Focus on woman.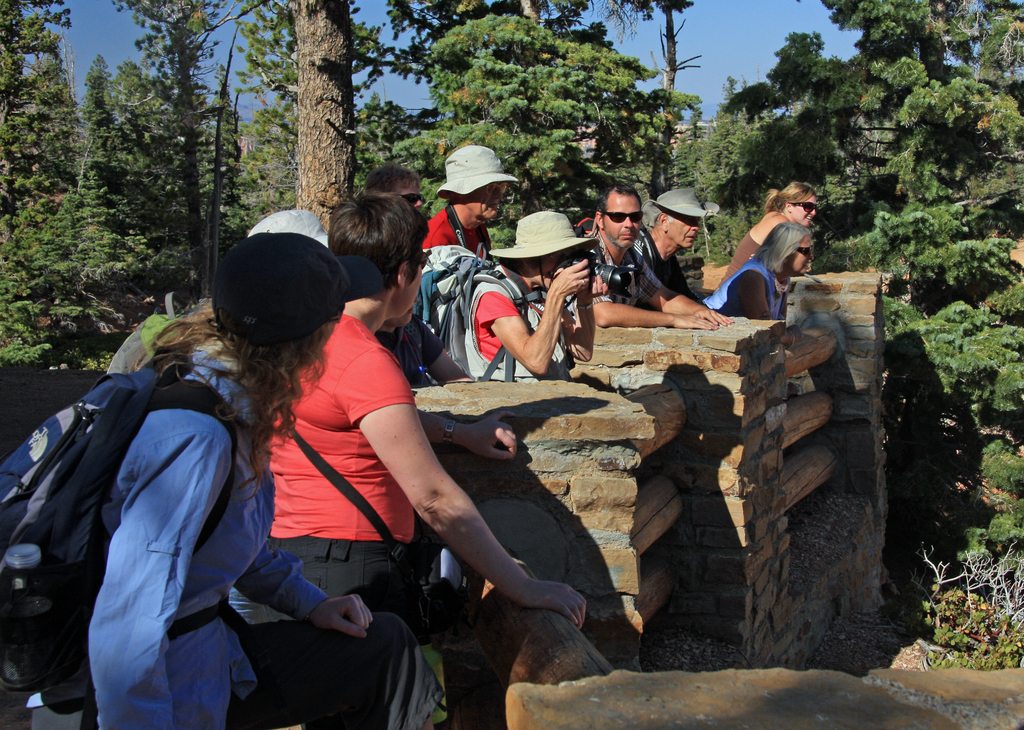
Focused at 698 223 817 348.
